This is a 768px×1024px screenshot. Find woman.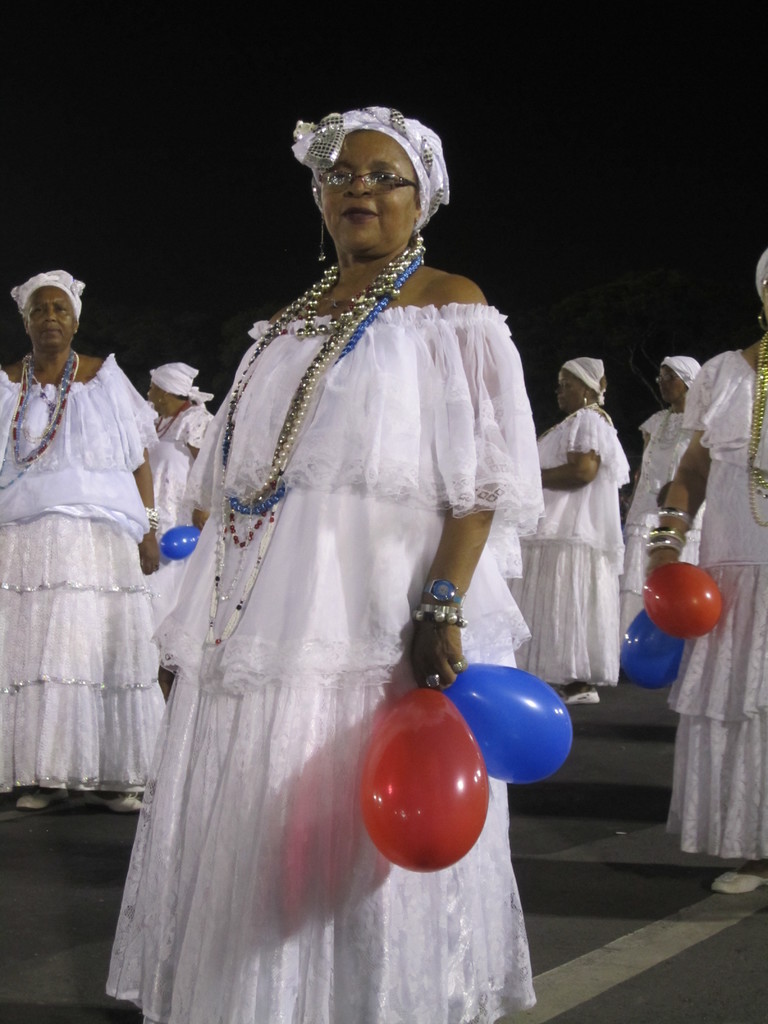
Bounding box: 642:250:767:899.
